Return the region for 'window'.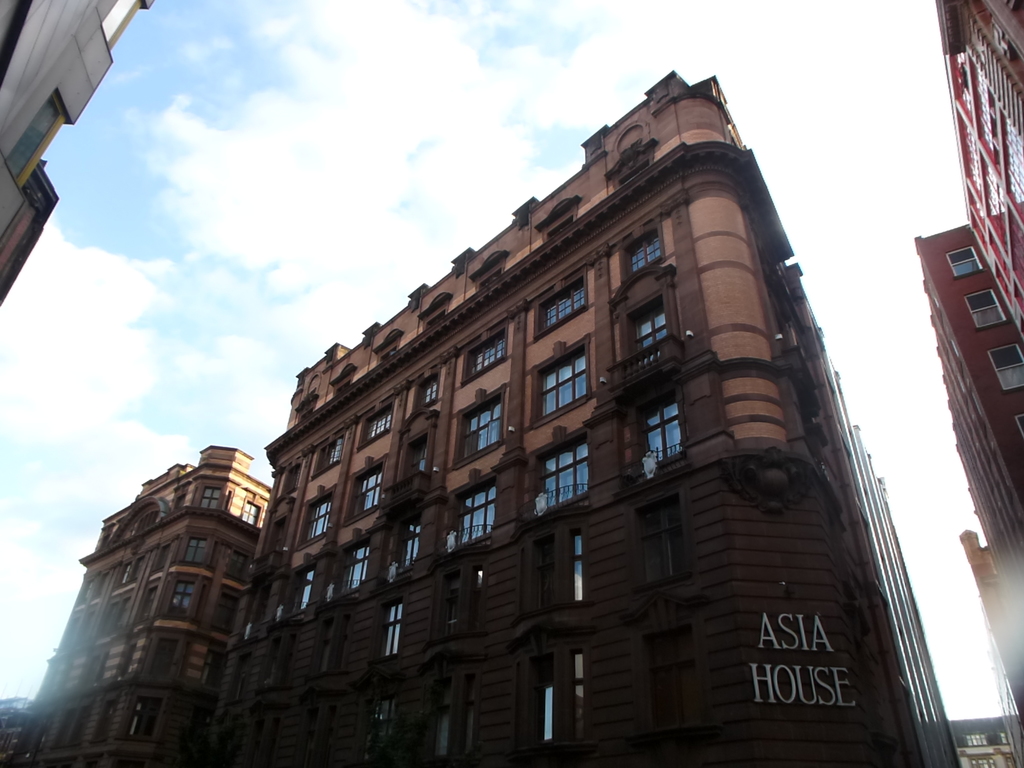
select_region(260, 516, 286, 558).
